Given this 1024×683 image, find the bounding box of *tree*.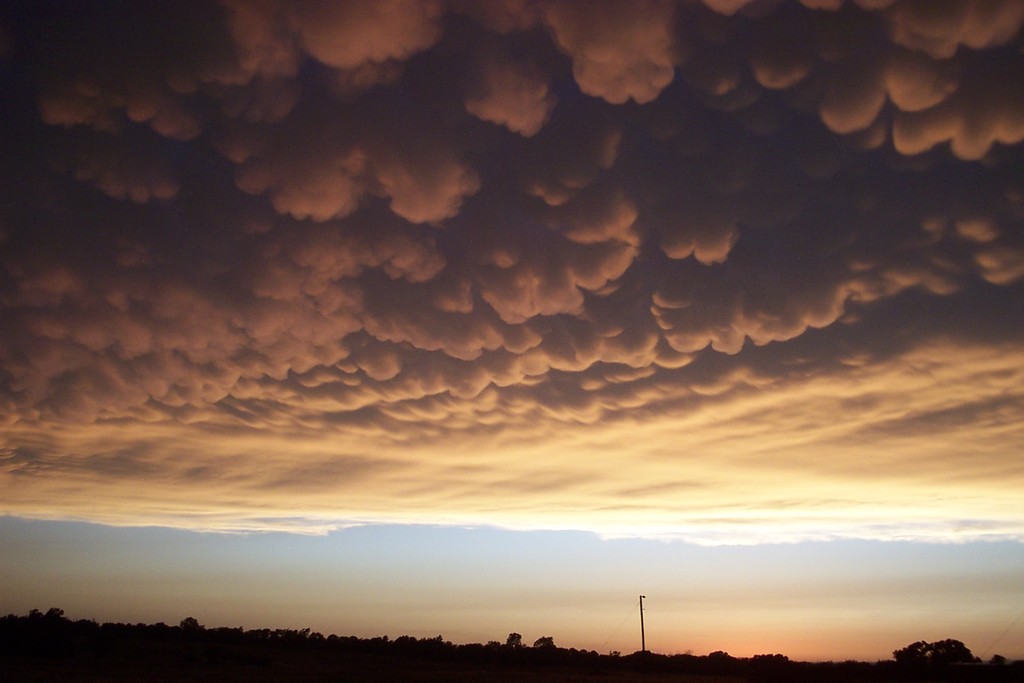
l=989, t=655, r=1007, b=668.
